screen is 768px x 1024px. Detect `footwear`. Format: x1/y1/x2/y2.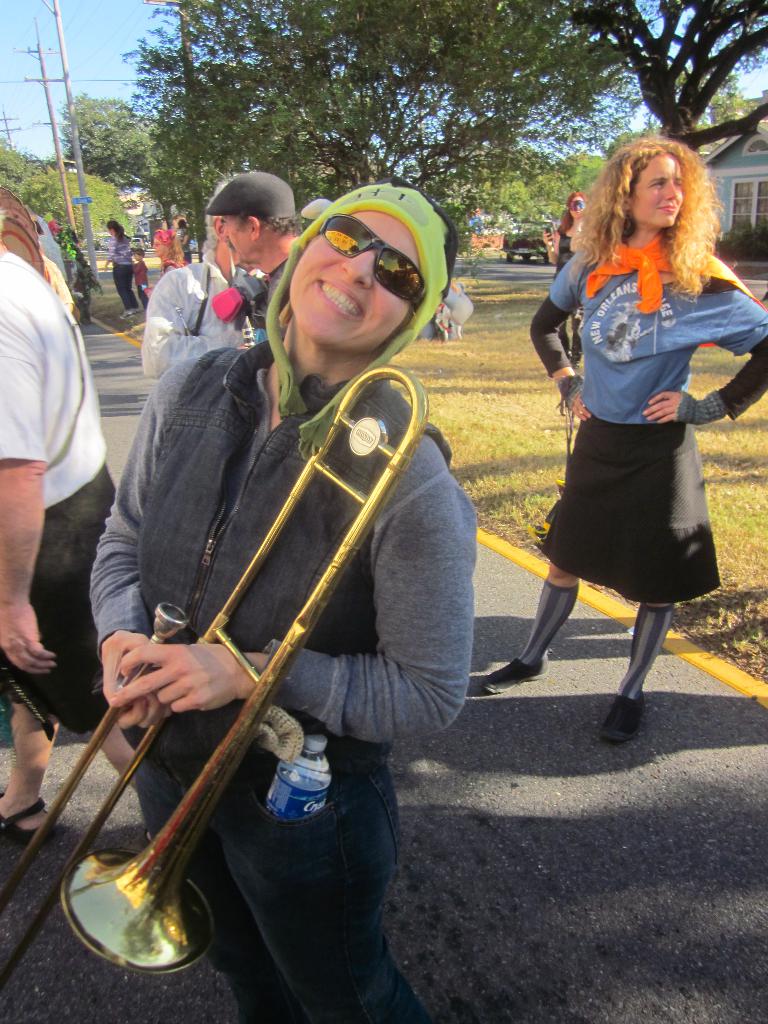
478/652/548/695.
